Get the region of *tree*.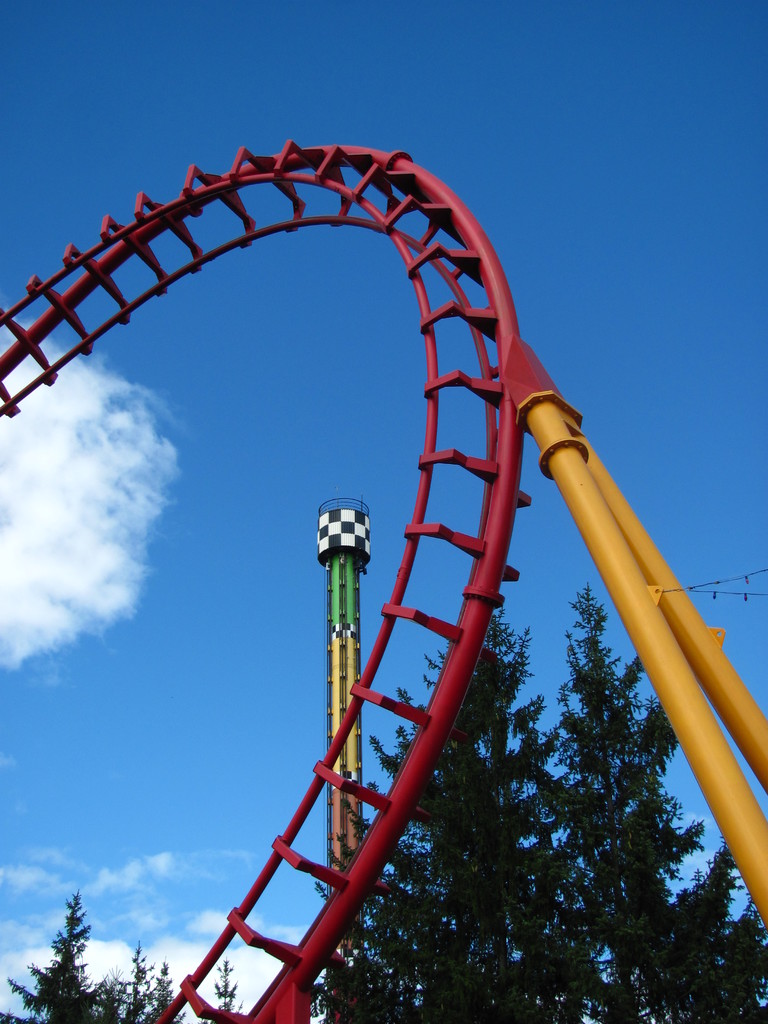
[5, 885, 113, 1021].
